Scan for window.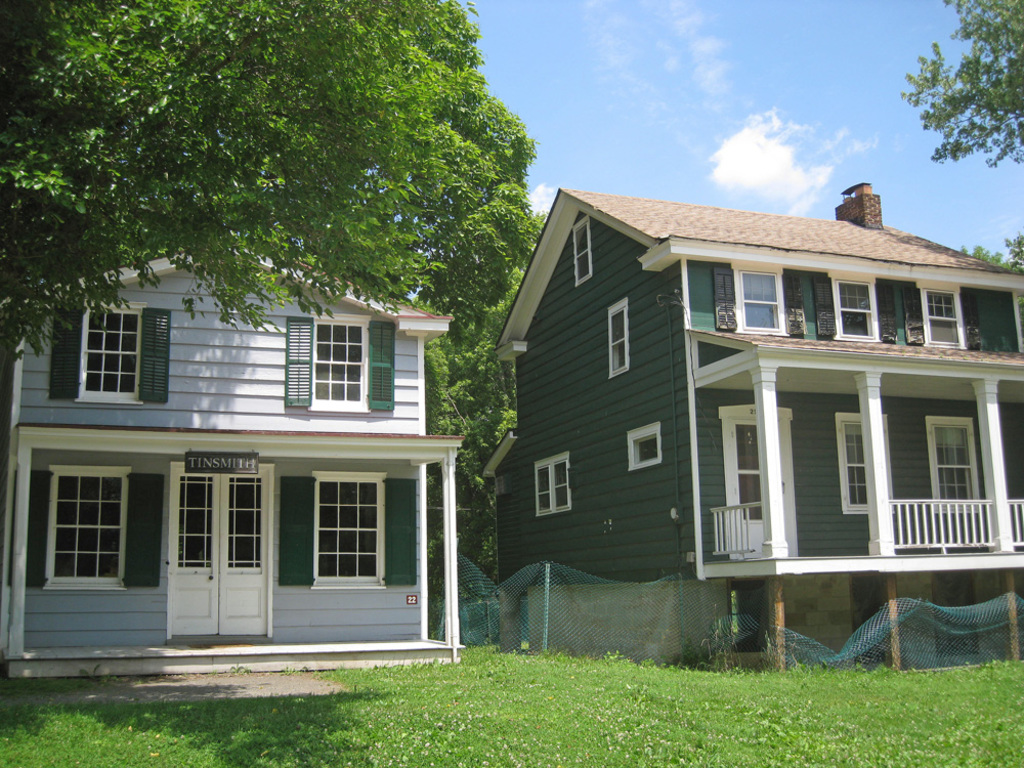
Scan result: <box>728,580,772,648</box>.
